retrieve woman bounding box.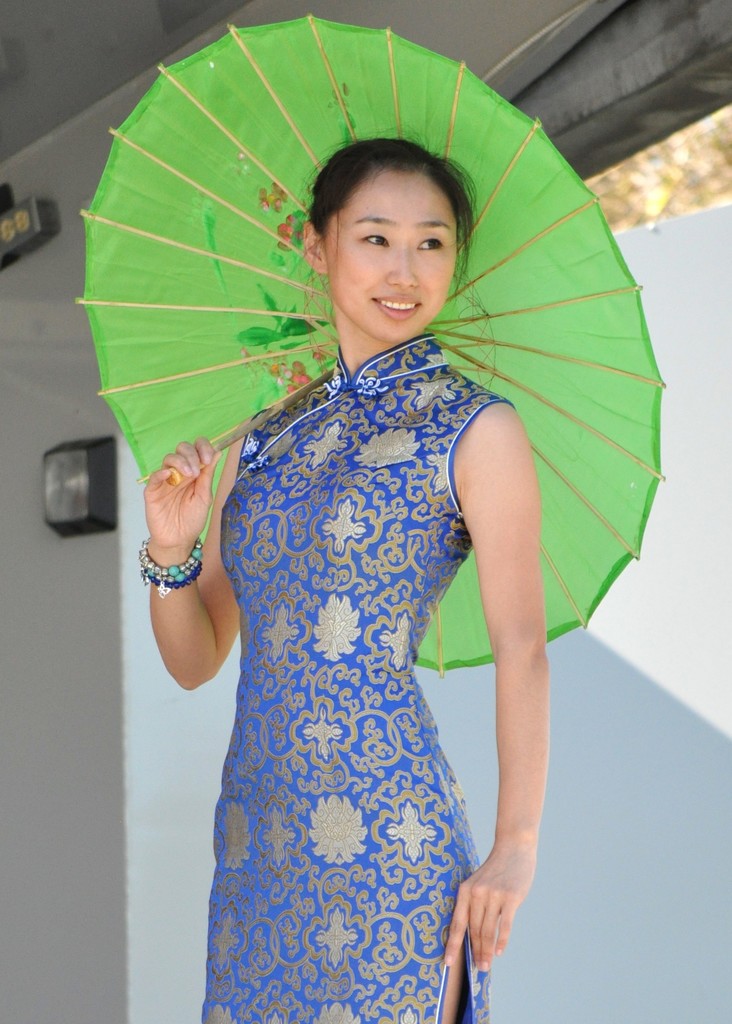
Bounding box: bbox=[126, 102, 611, 1016].
